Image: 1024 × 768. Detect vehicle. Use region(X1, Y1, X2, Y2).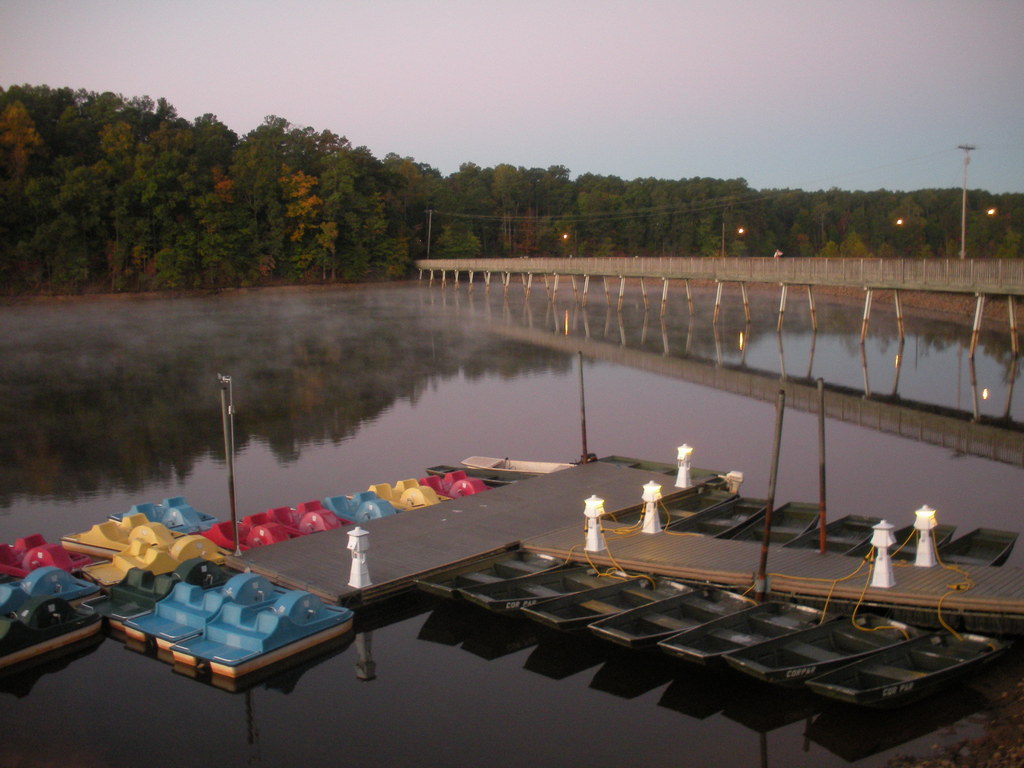
region(808, 627, 1010, 712).
